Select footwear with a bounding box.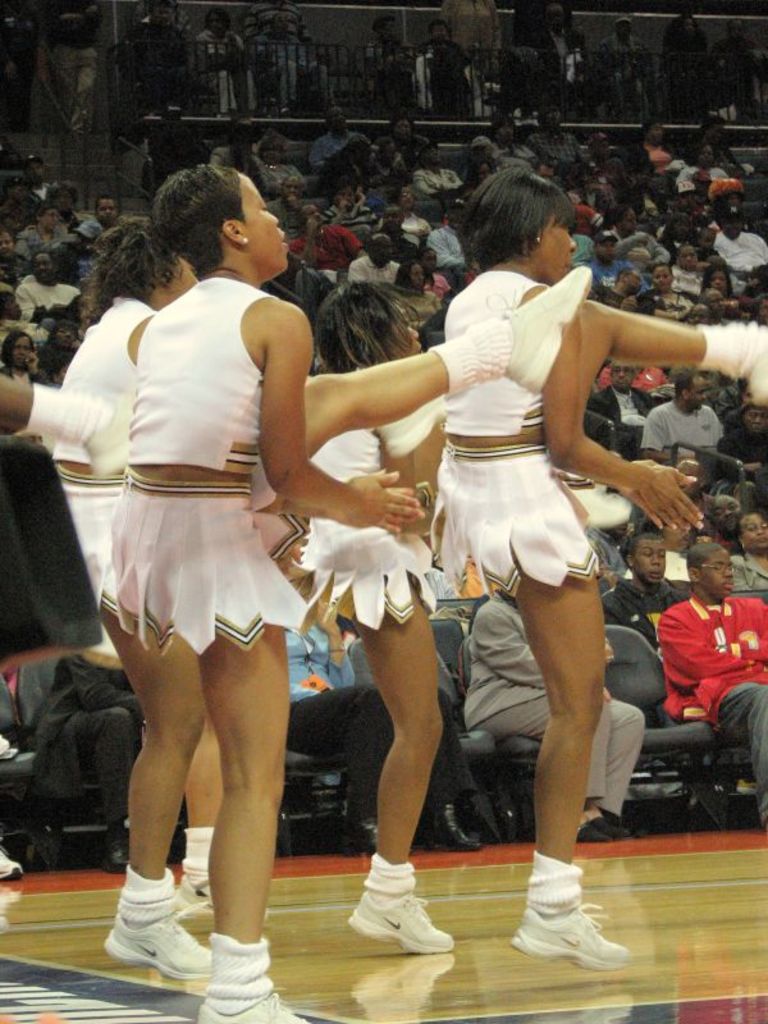
100,911,210,979.
